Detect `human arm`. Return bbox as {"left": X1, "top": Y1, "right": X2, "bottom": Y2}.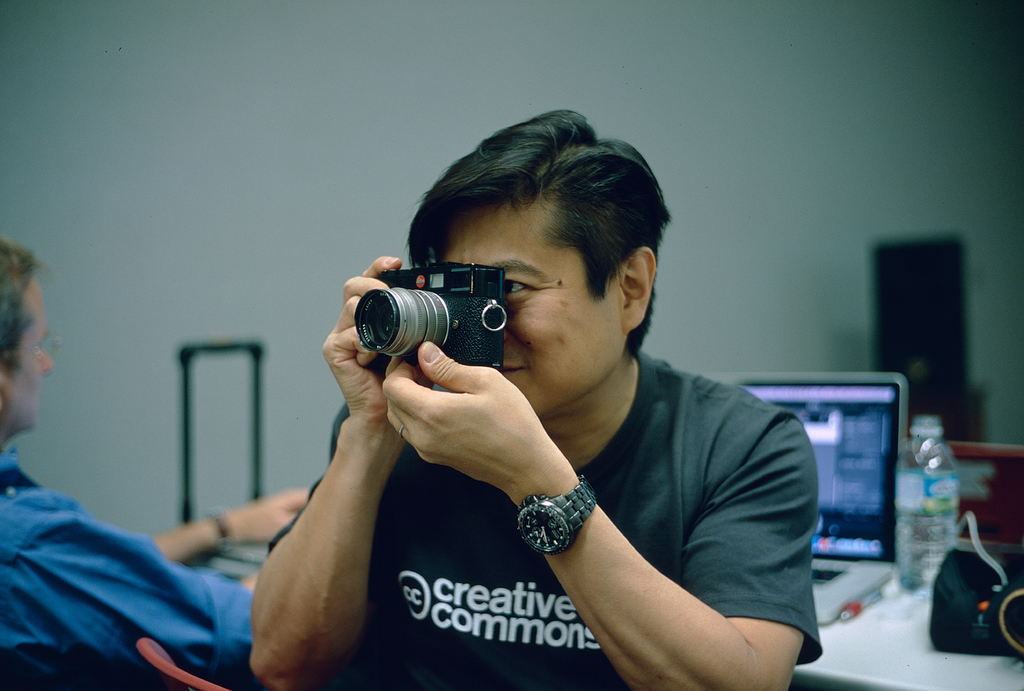
{"left": 15, "top": 508, "right": 241, "bottom": 683}.
